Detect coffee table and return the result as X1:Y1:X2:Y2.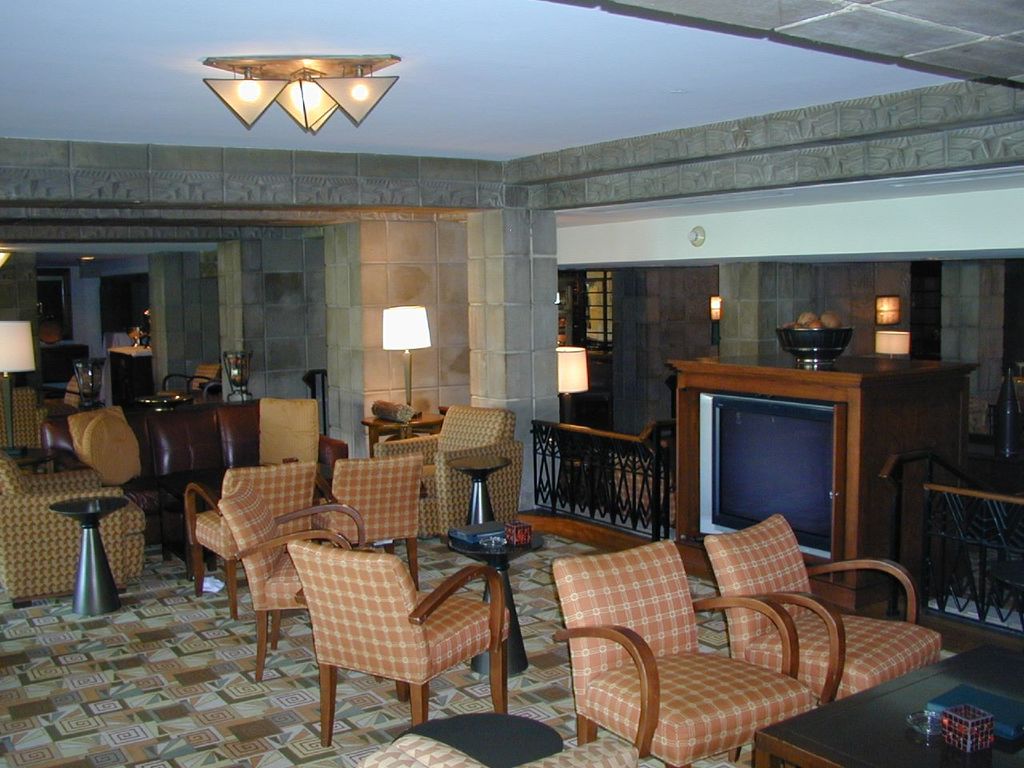
757:639:1023:767.
